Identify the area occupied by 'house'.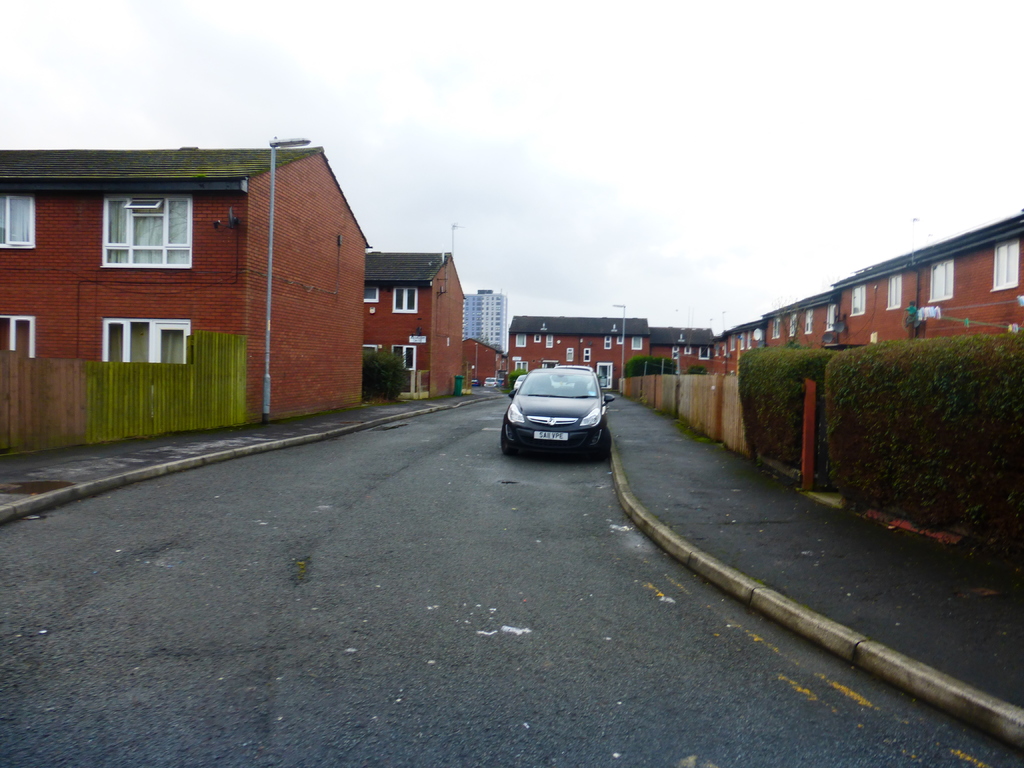
Area: Rect(707, 206, 1023, 377).
